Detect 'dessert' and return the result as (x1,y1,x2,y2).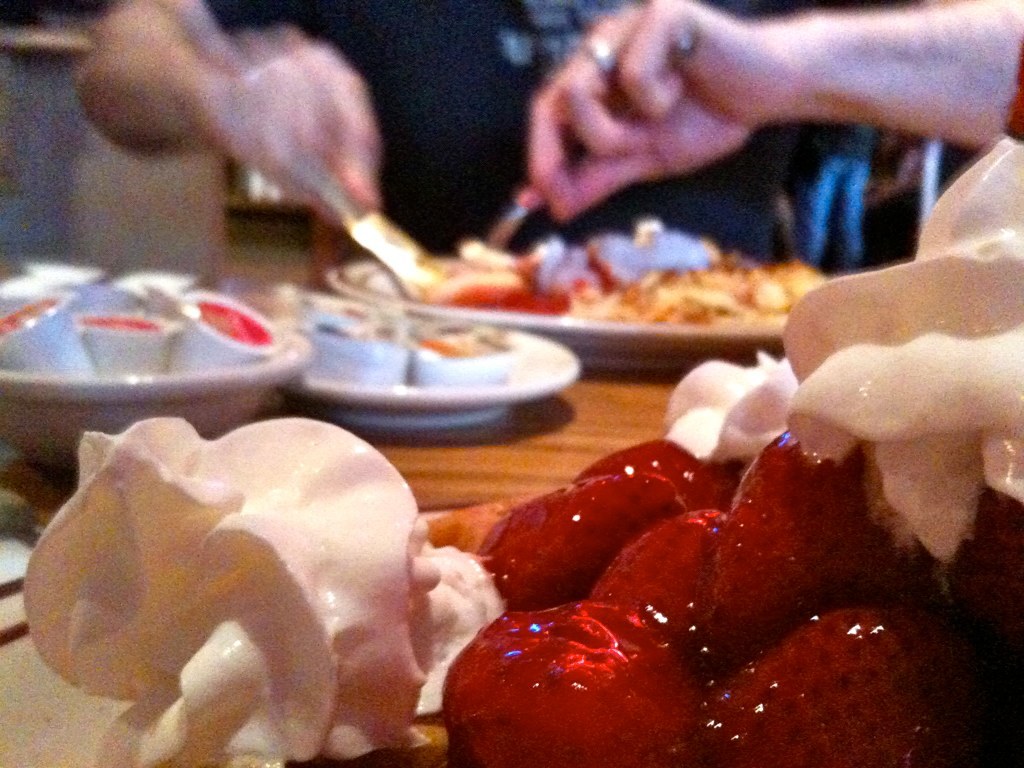
(730,259,829,321).
